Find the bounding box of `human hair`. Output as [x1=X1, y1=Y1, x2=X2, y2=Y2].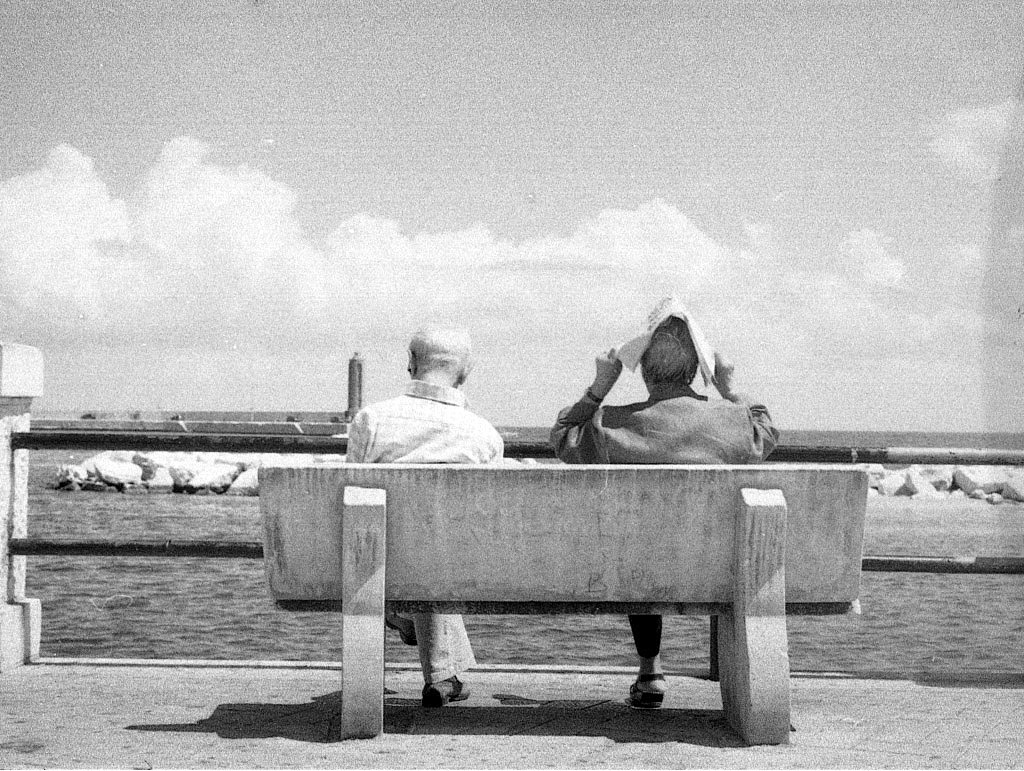
[x1=639, y1=323, x2=698, y2=390].
